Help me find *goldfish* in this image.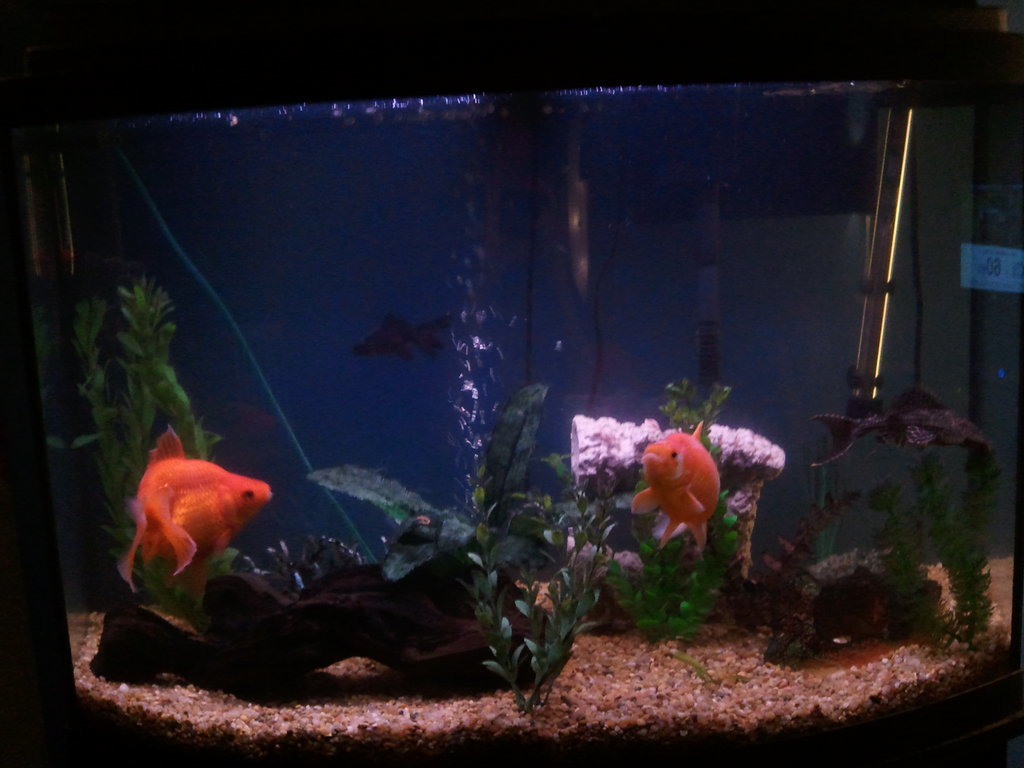
Found it: region(113, 419, 274, 593).
